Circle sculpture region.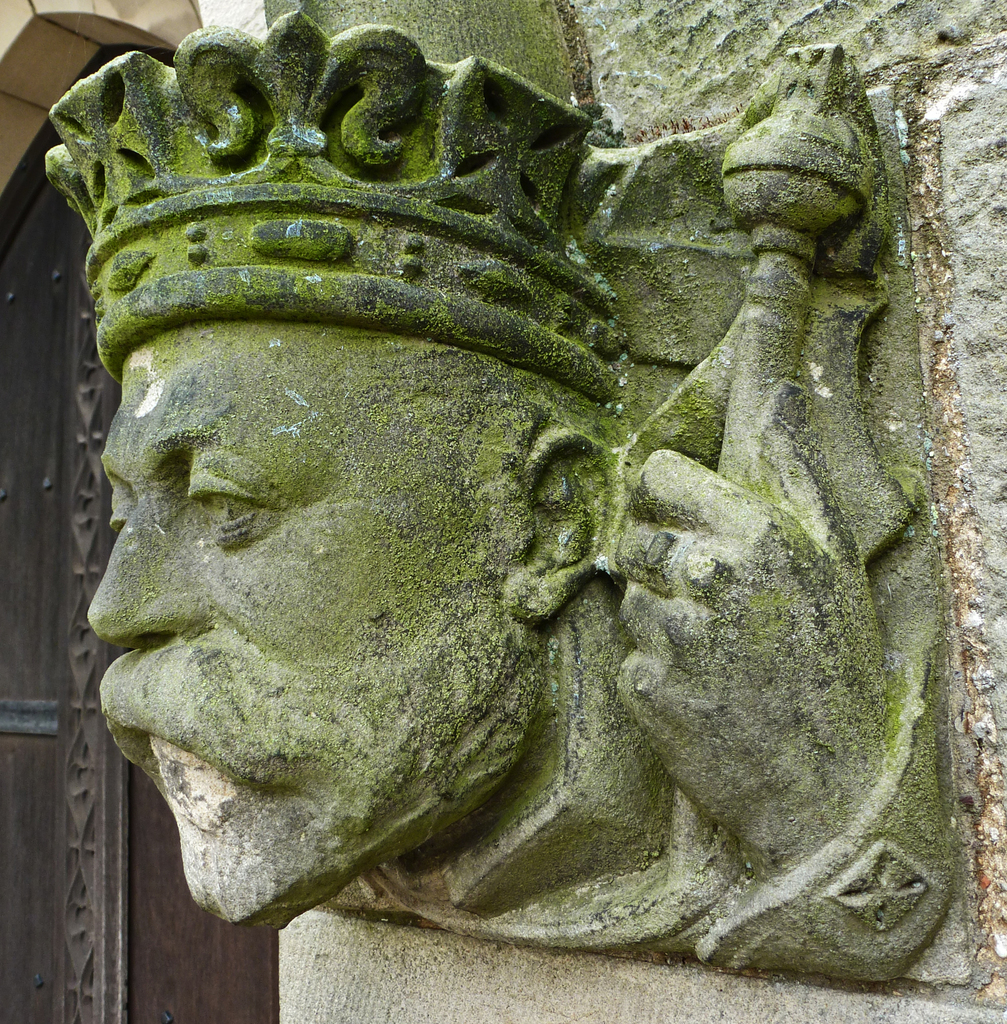
Region: <bbox>25, 34, 995, 996</bbox>.
